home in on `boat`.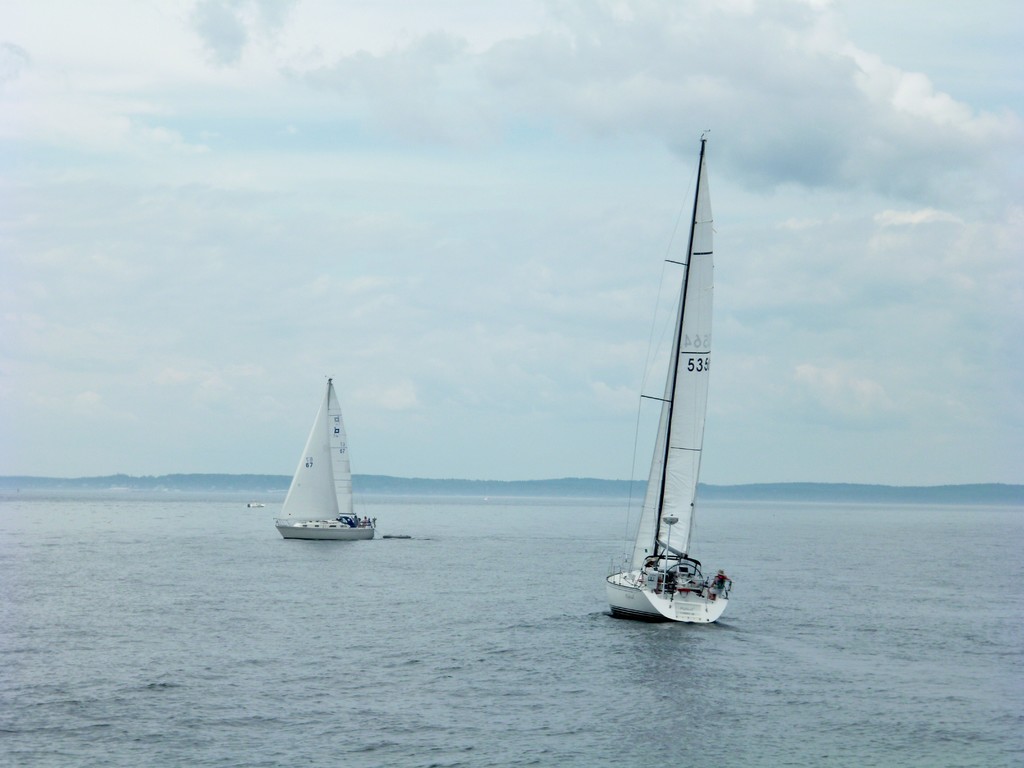
Homed in at <bbox>277, 381, 374, 546</bbox>.
